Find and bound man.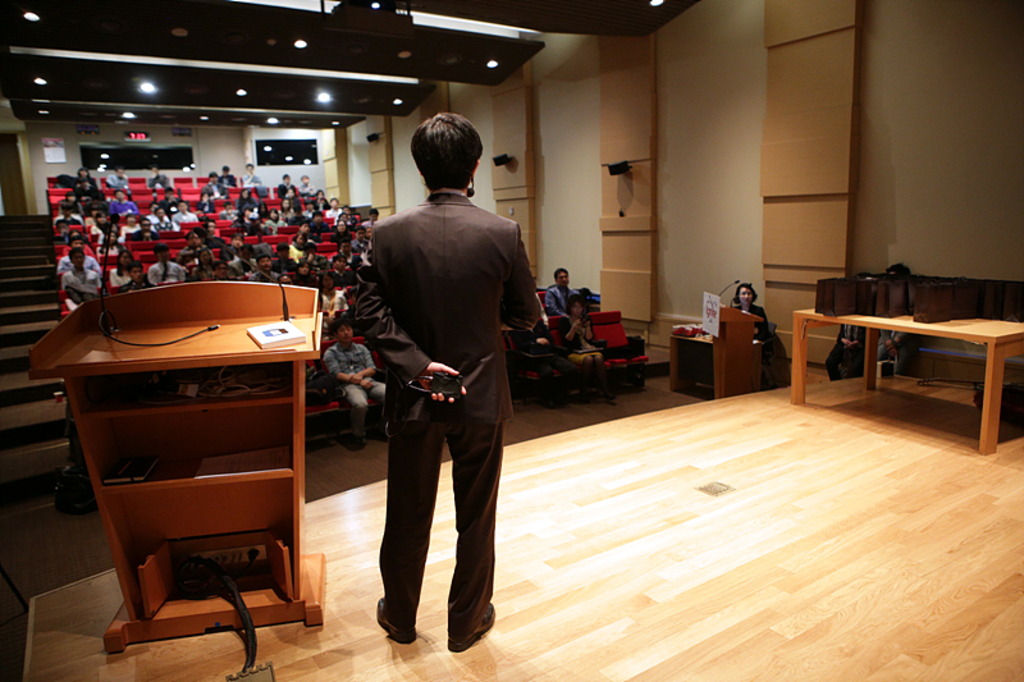
Bound: {"left": 56, "top": 234, "right": 102, "bottom": 274}.
